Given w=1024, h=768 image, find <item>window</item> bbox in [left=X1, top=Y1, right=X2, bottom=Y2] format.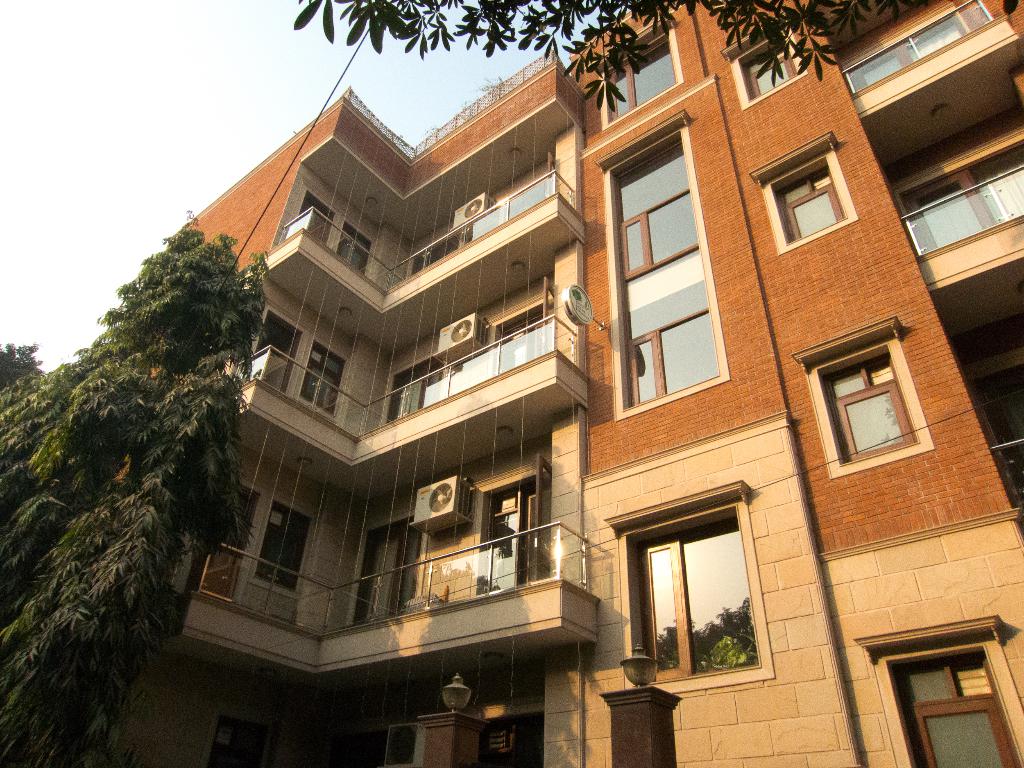
[left=848, top=611, right=1023, bottom=767].
